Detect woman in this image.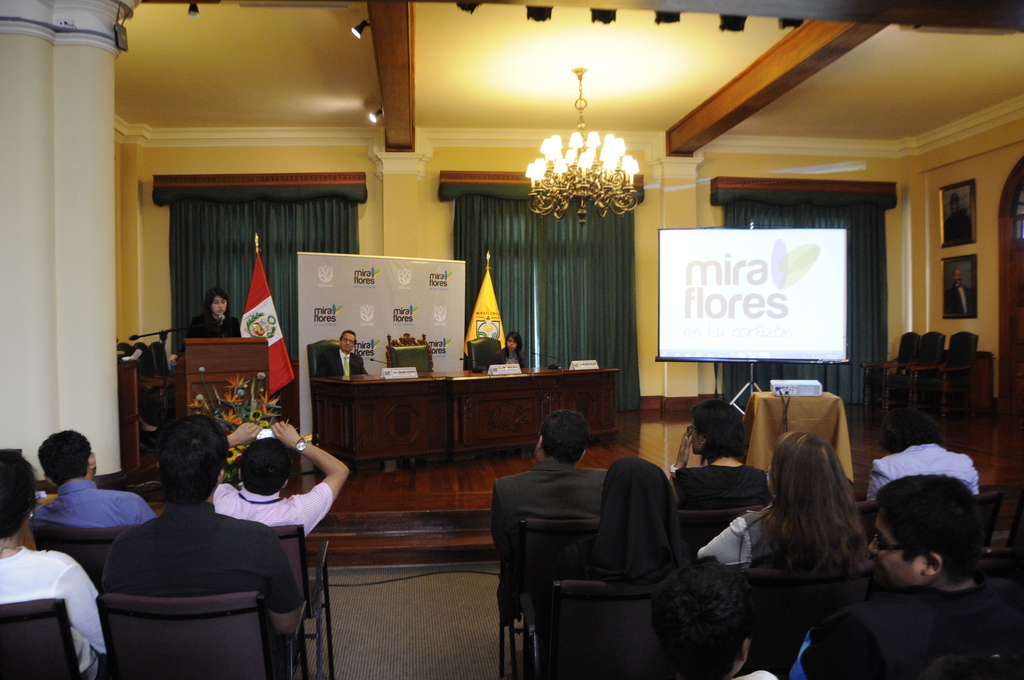
Detection: x1=168 y1=287 x2=242 y2=366.
